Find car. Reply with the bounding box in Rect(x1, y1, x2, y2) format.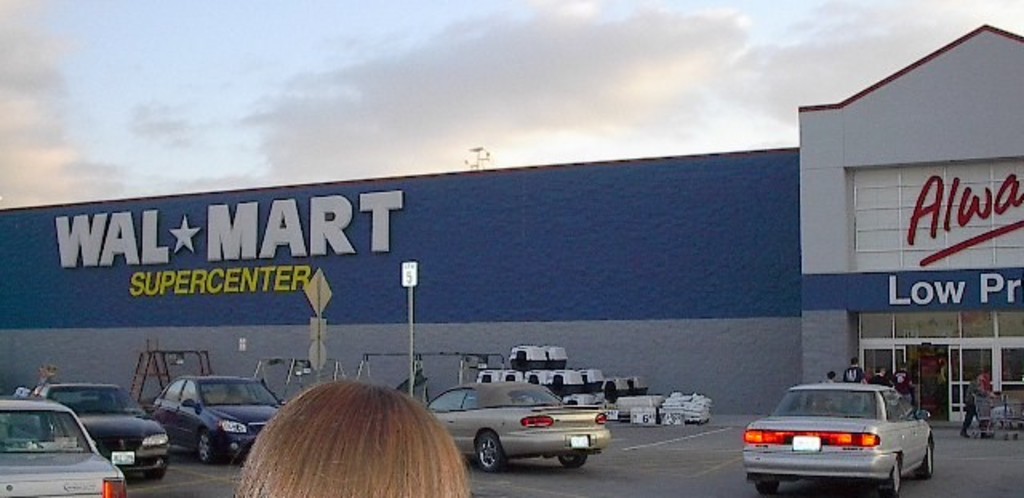
Rect(747, 378, 938, 493).
